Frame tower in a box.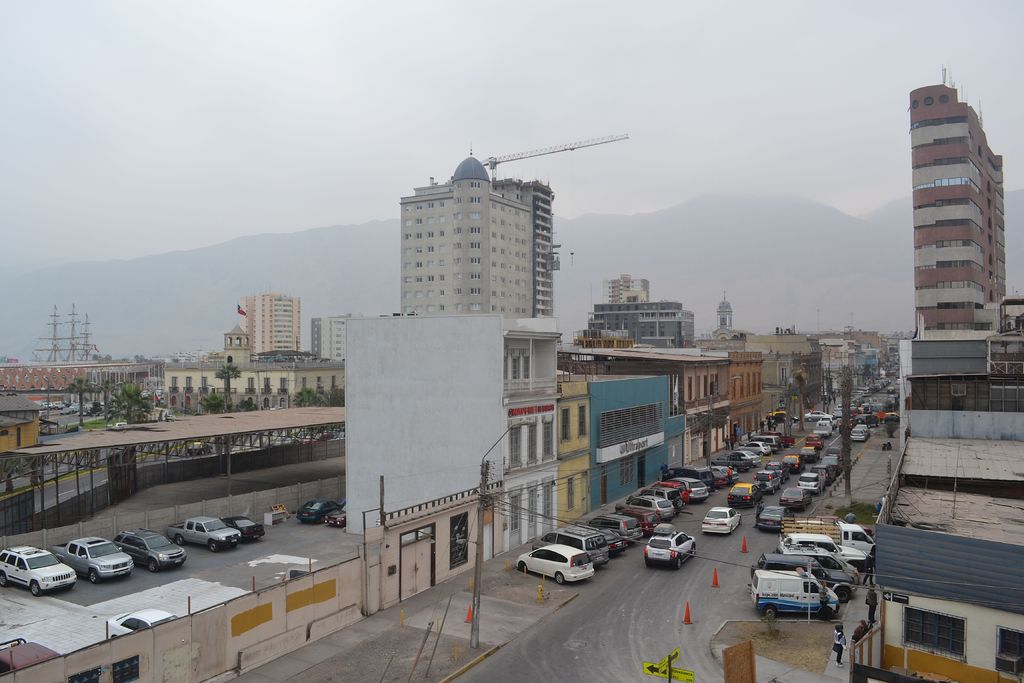
BBox(235, 288, 306, 370).
